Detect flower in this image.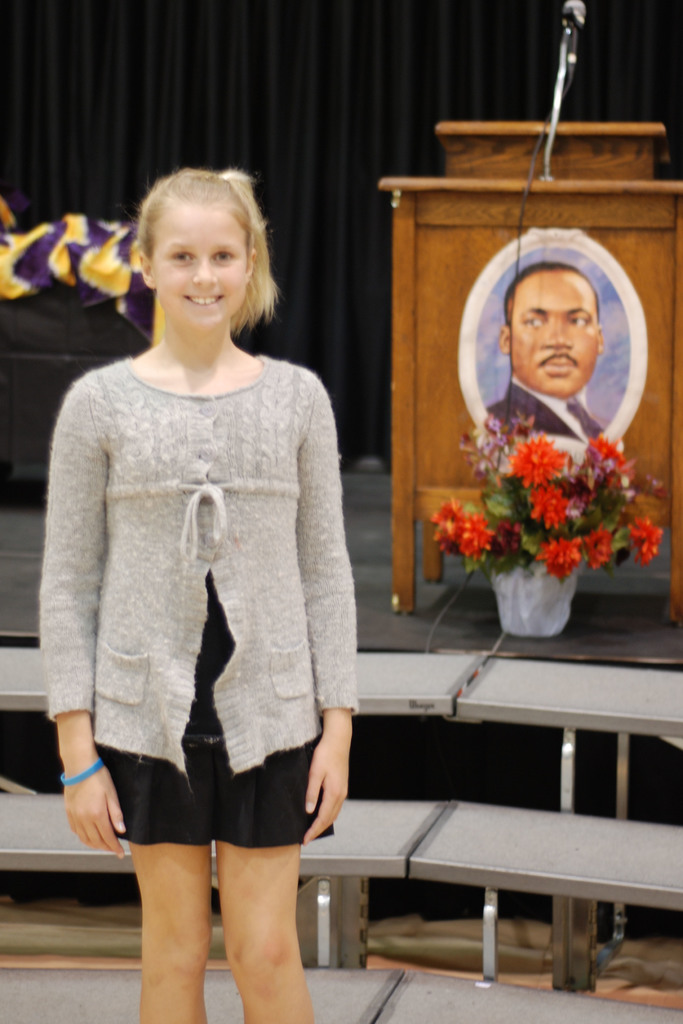
Detection: [x1=502, y1=439, x2=568, y2=490].
